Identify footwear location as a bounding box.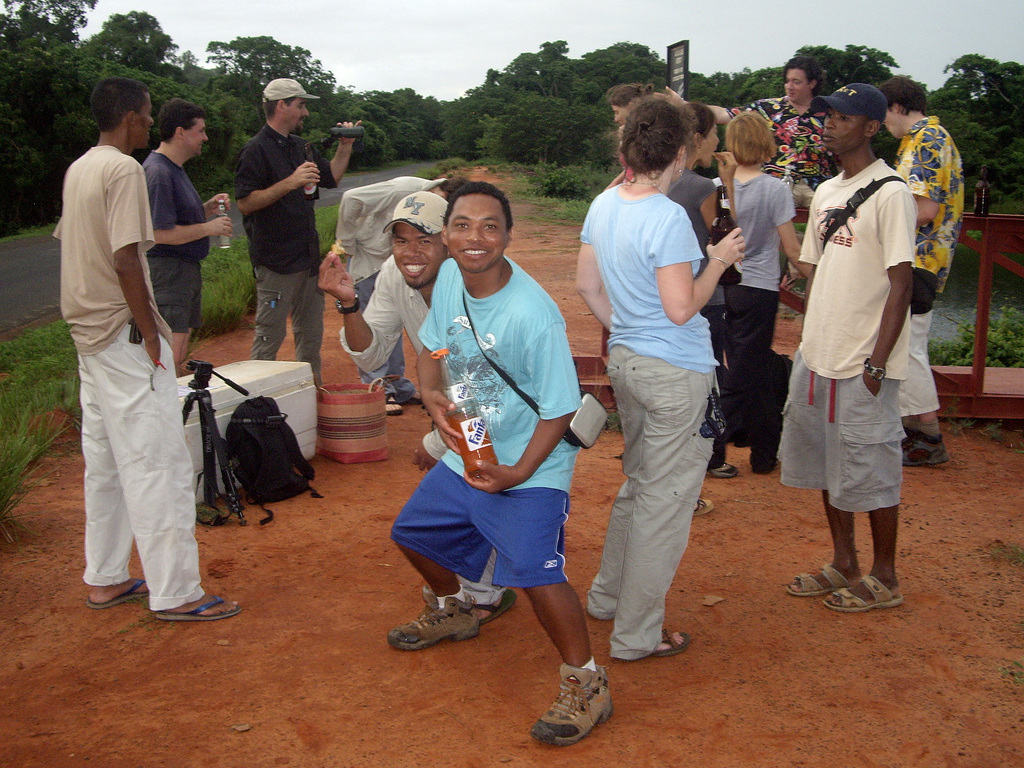
{"left": 385, "top": 588, "right": 477, "bottom": 659}.
